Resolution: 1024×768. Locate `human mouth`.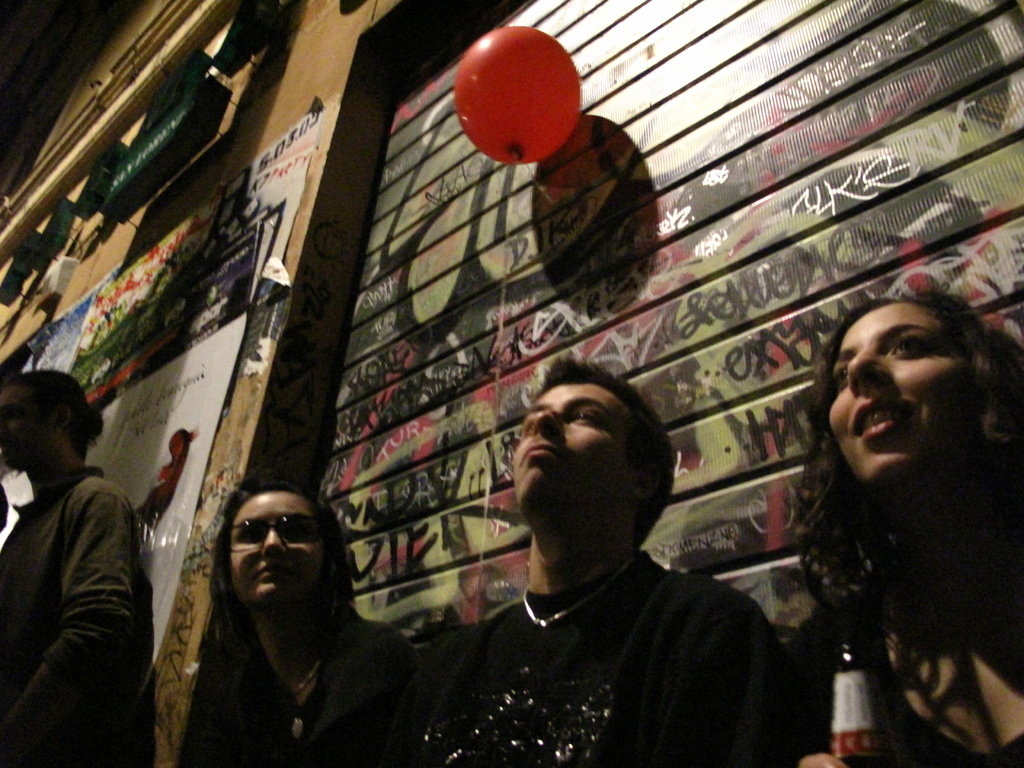
[255, 558, 296, 579].
